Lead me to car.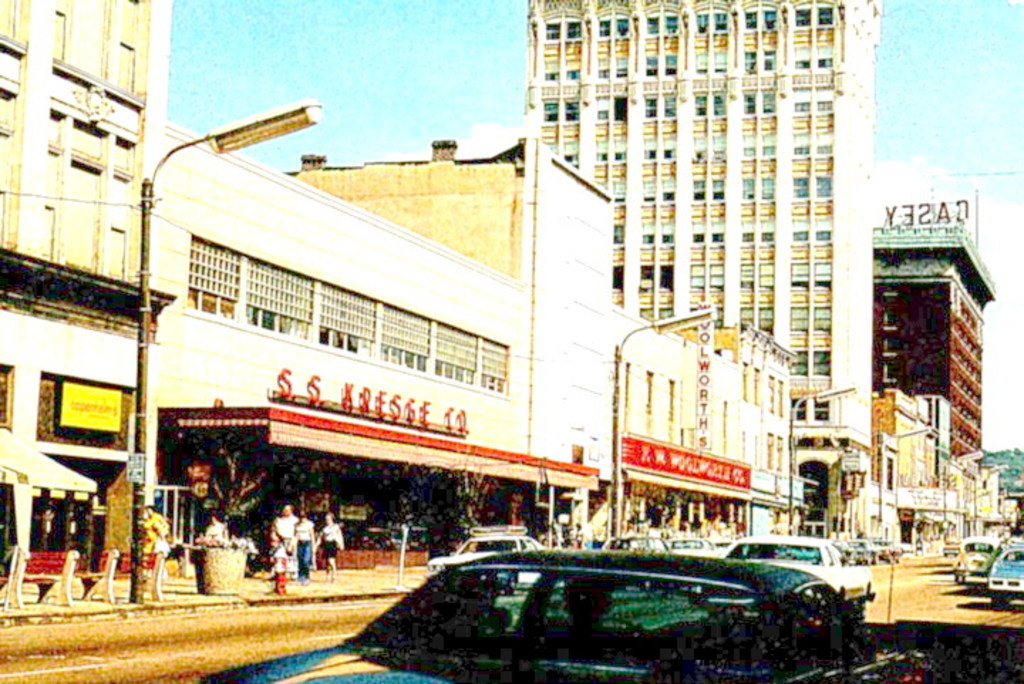
Lead to (425,516,558,577).
